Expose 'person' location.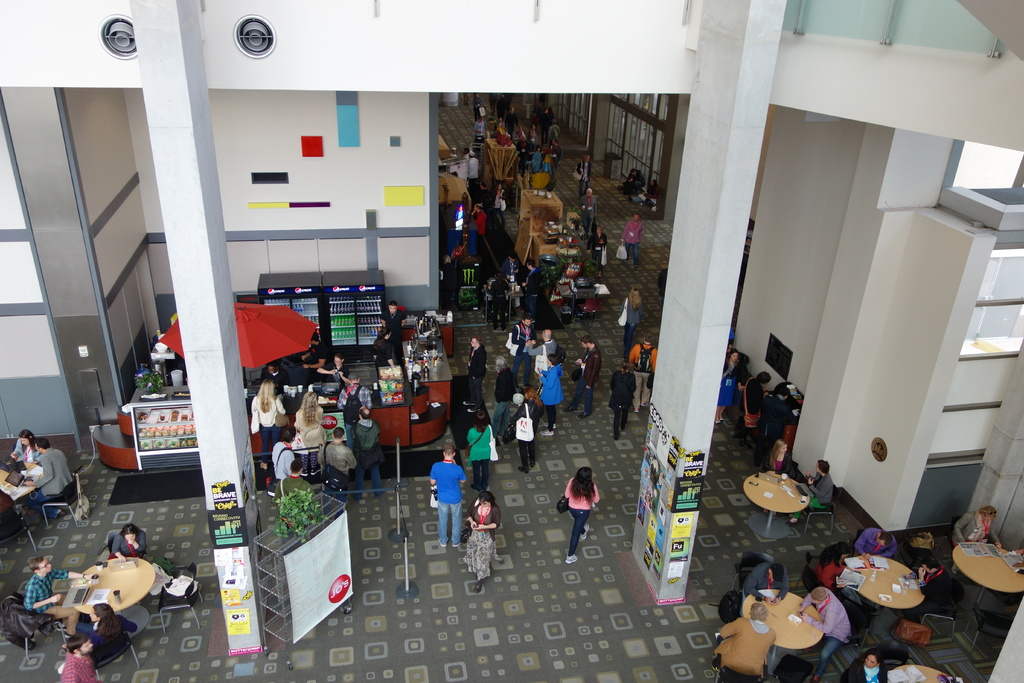
Exposed at 717/348/740/429.
